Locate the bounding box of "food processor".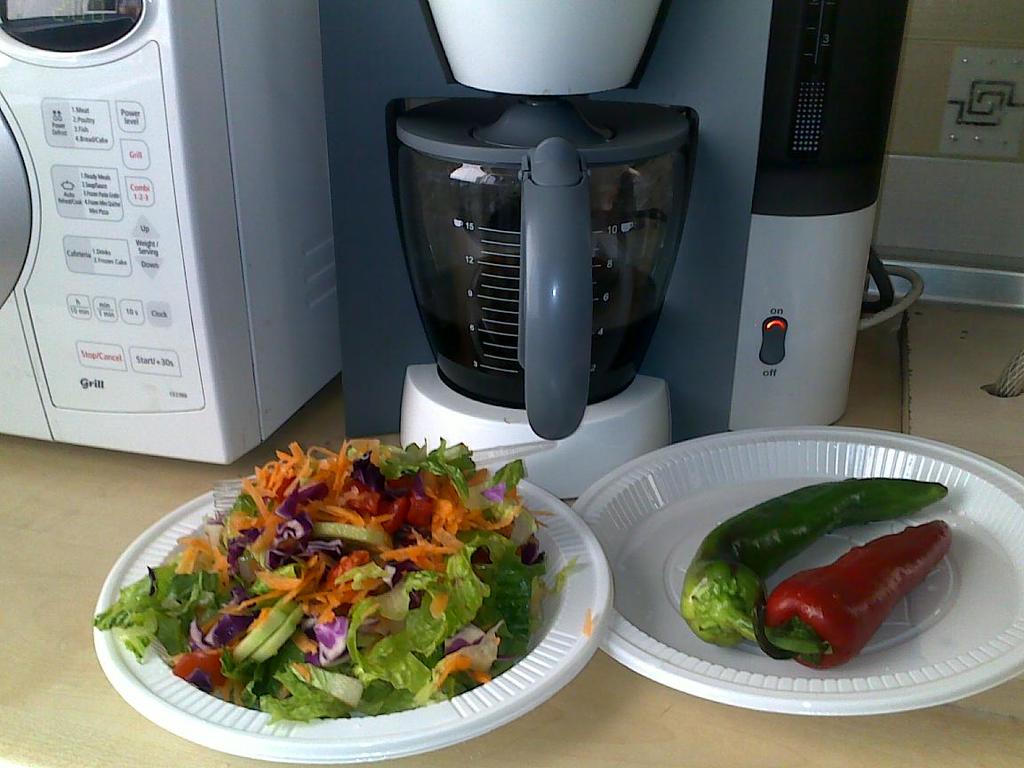
Bounding box: [left=0, top=0, right=346, bottom=467].
